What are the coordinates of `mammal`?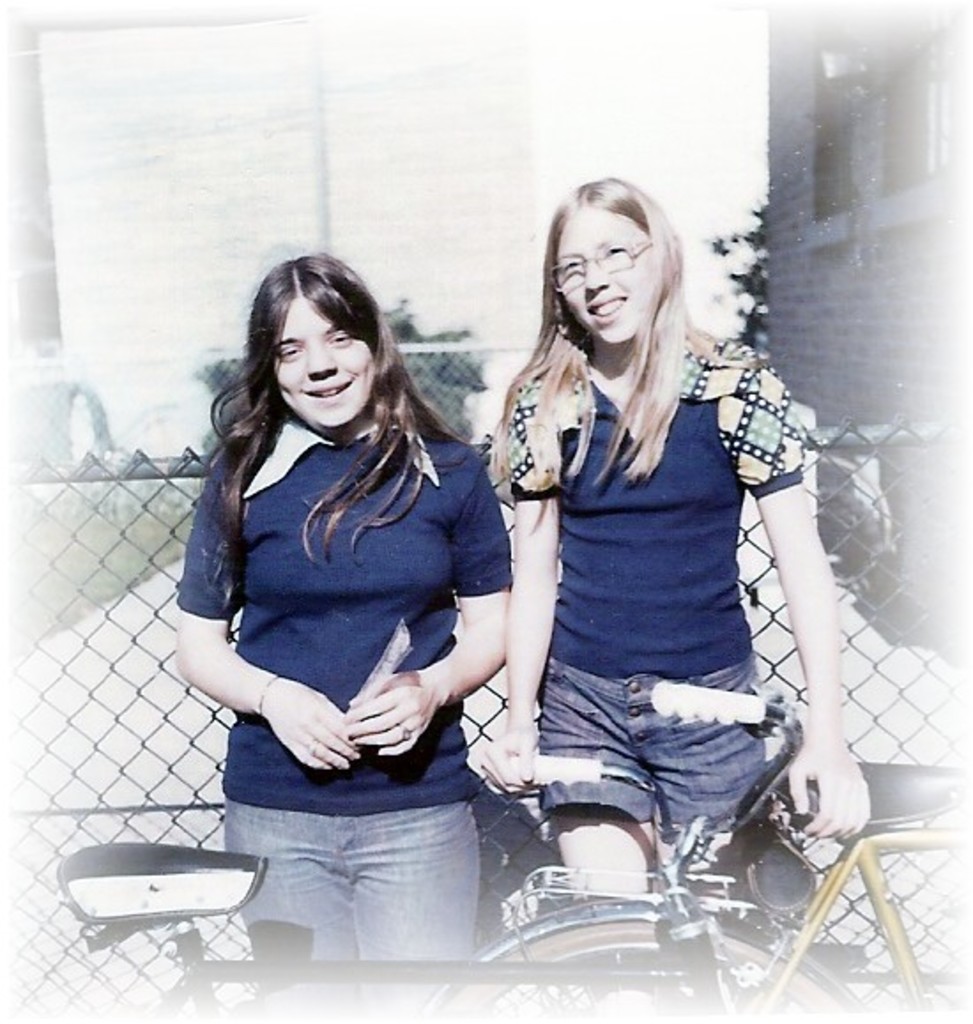
152, 205, 543, 923.
